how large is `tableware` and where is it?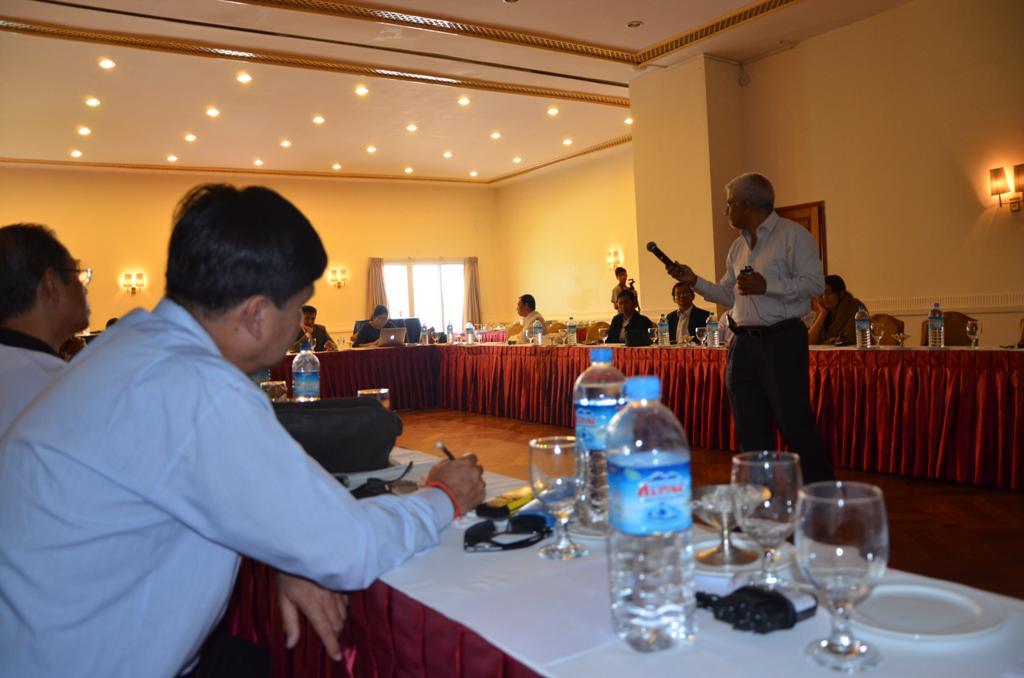
Bounding box: select_region(892, 329, 910, 347).
